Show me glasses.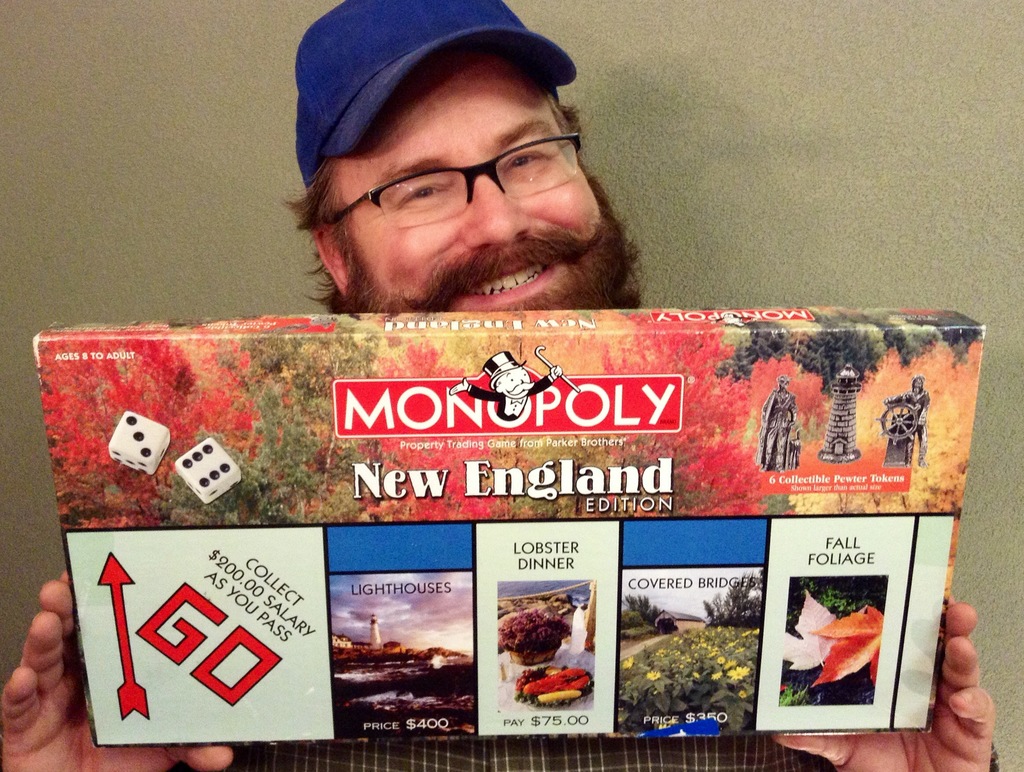
glasses is here: crop(329, 129, 584, 236).
